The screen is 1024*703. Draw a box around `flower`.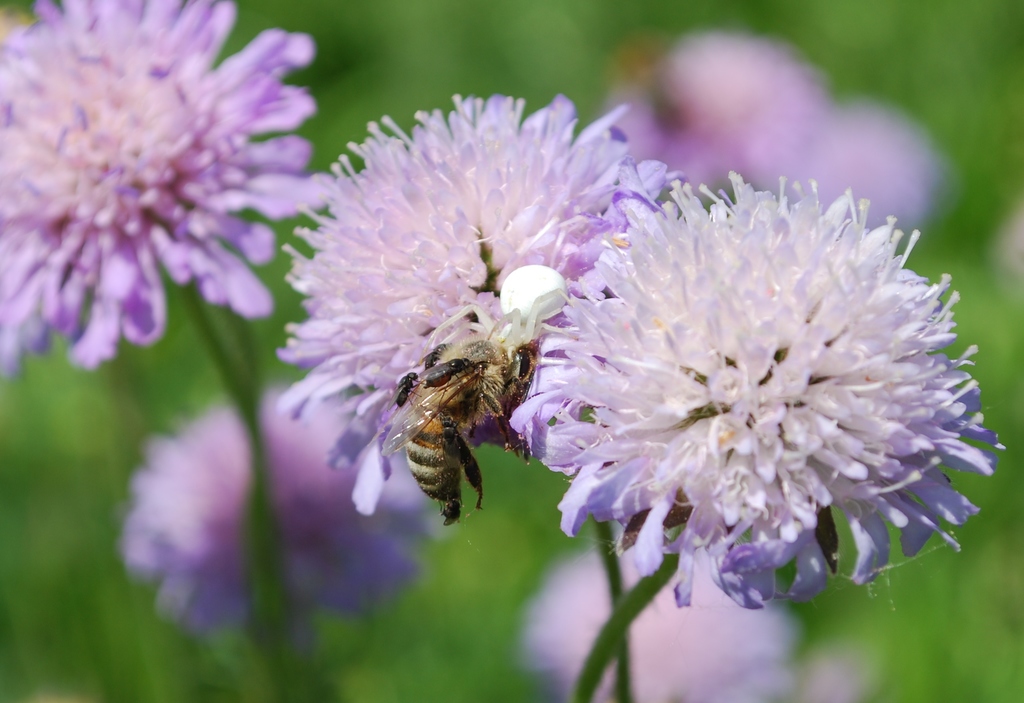
[517, 529, 814, 702].
